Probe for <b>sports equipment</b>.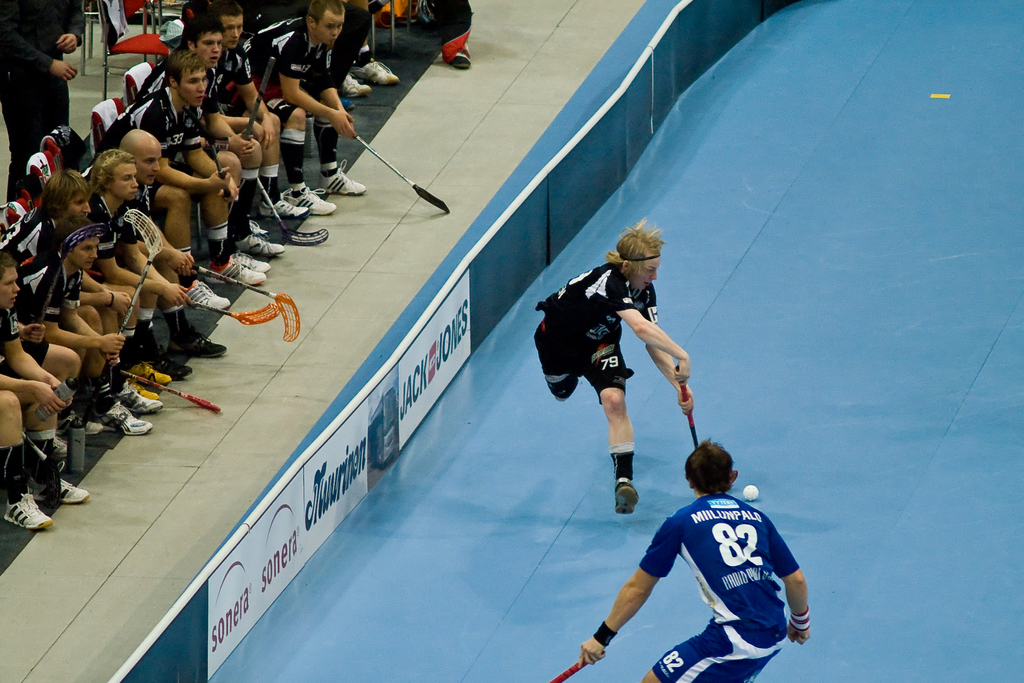
Probe result: bbox=(182, 277, 231, 306).
